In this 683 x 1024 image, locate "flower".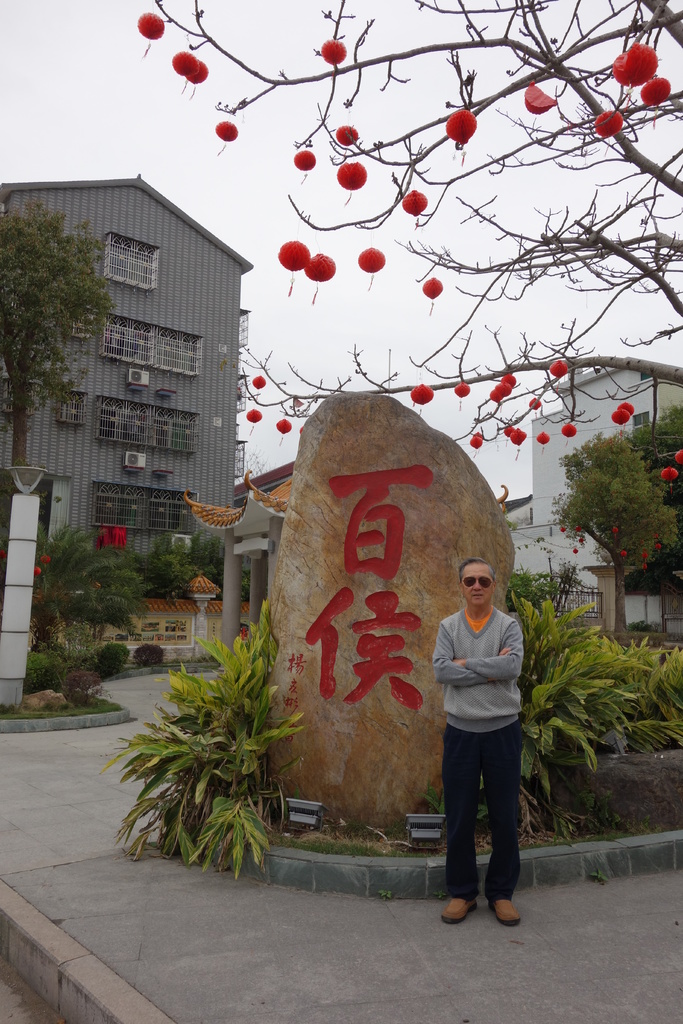
Bounding box: [298,425,303,434].
